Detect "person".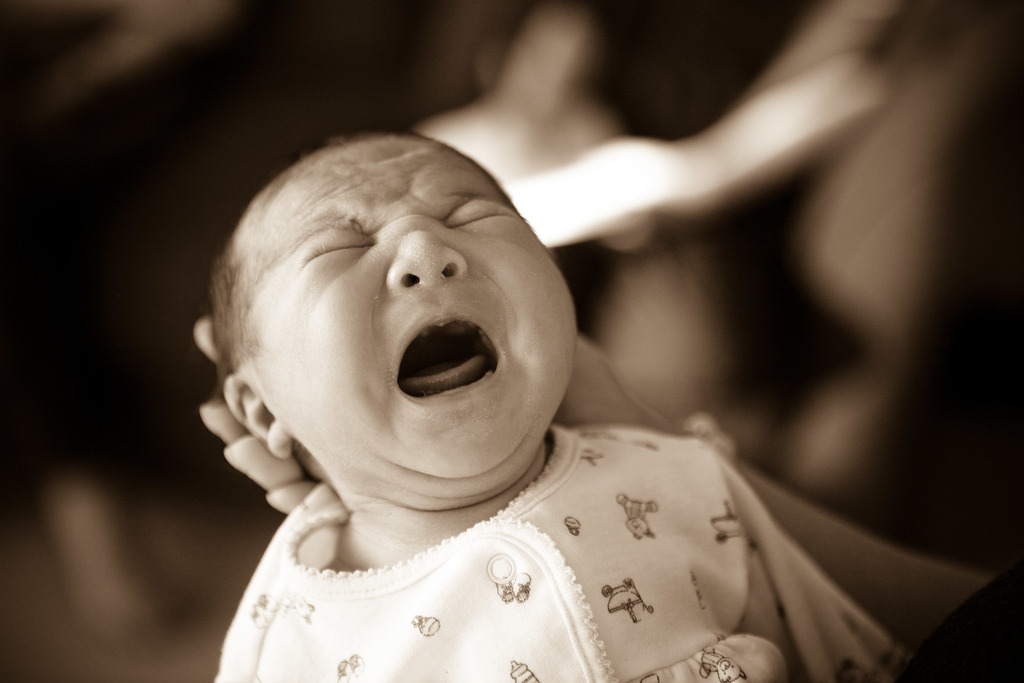
Detected at box=[194, 313, 1023, 682].
